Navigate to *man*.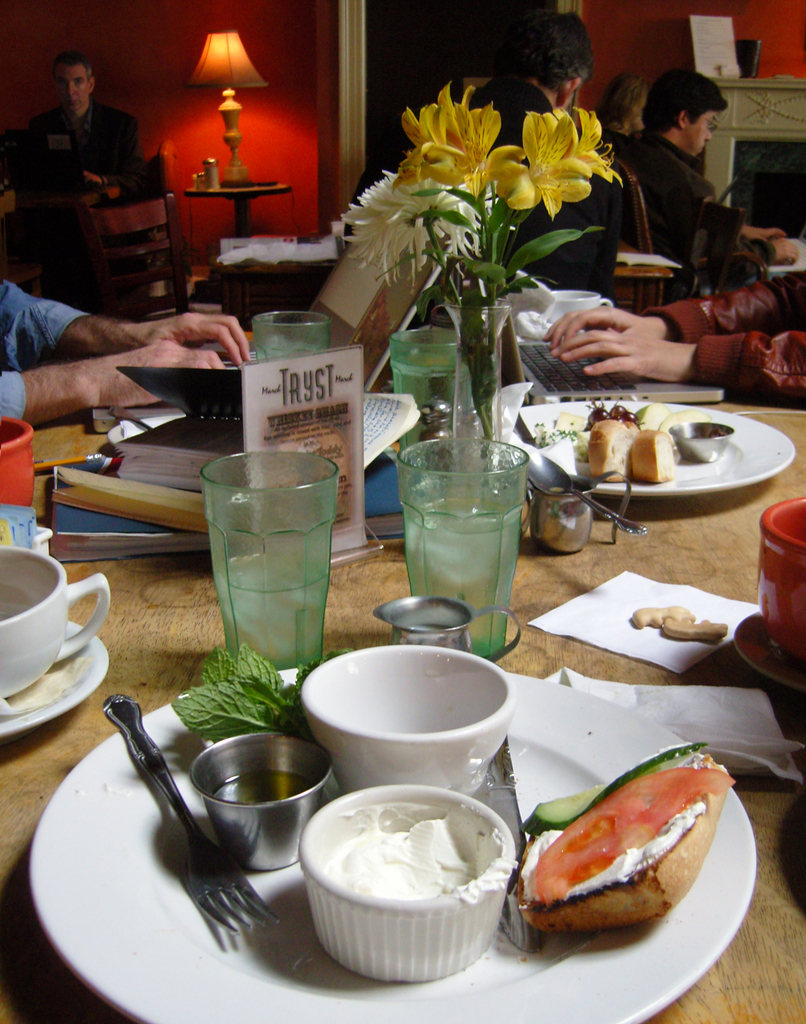
Navigation target: rect(10, 58, 147, 285).
